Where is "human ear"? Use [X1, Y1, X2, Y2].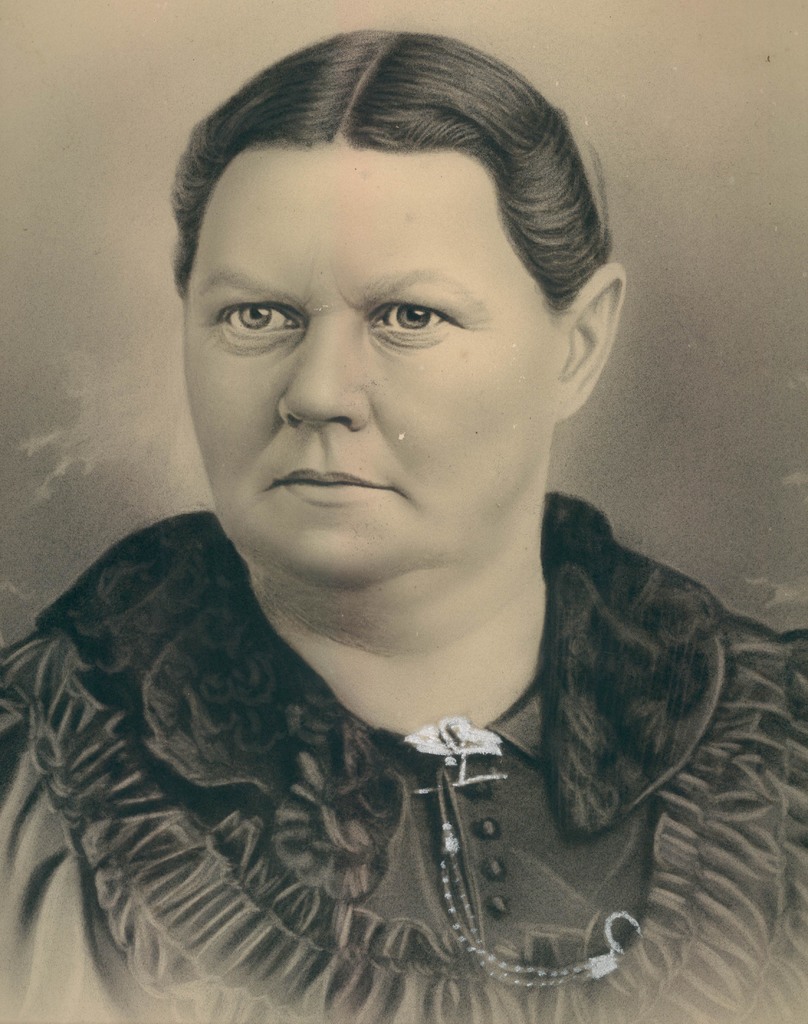
[558, 267, 626, 423].
